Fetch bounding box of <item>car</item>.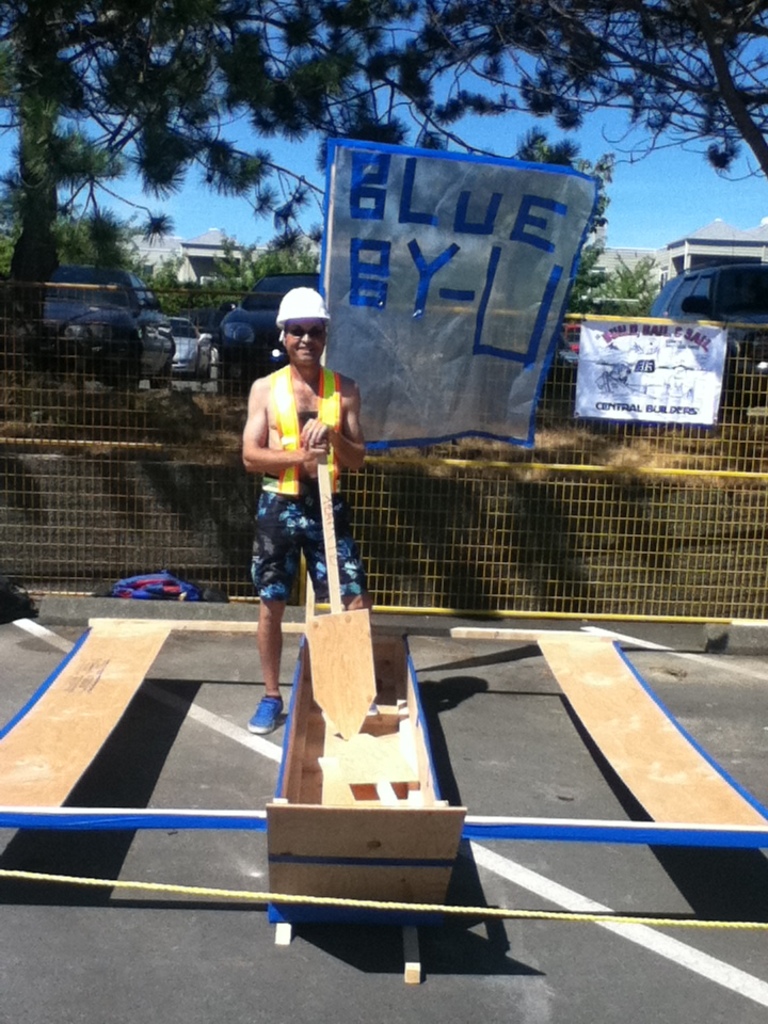
Bbox: BBox(640, 263, 767, 384).
